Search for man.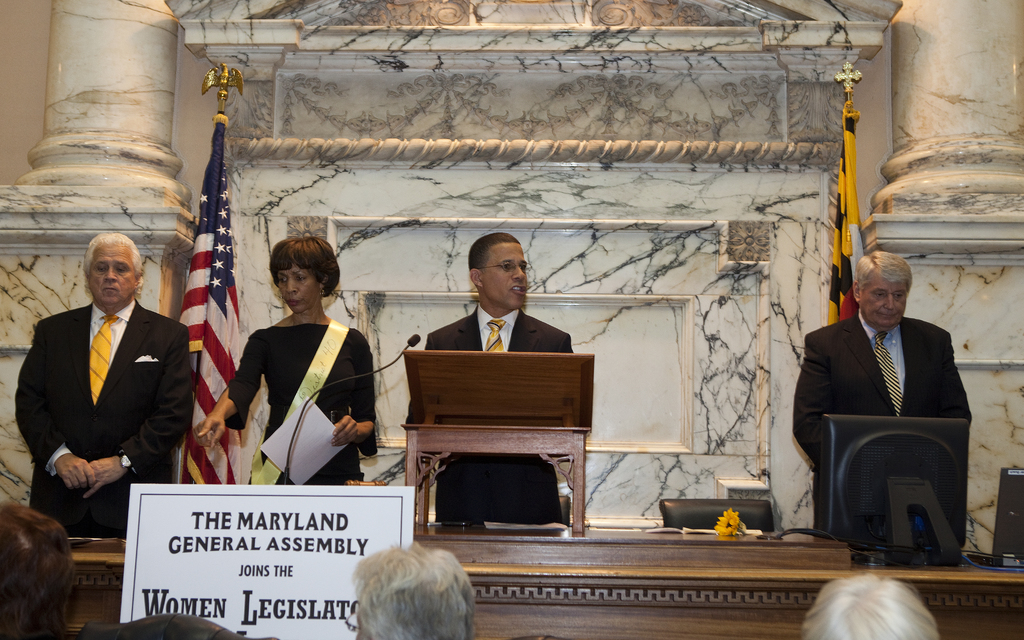
Found at 19 223 187 559.
